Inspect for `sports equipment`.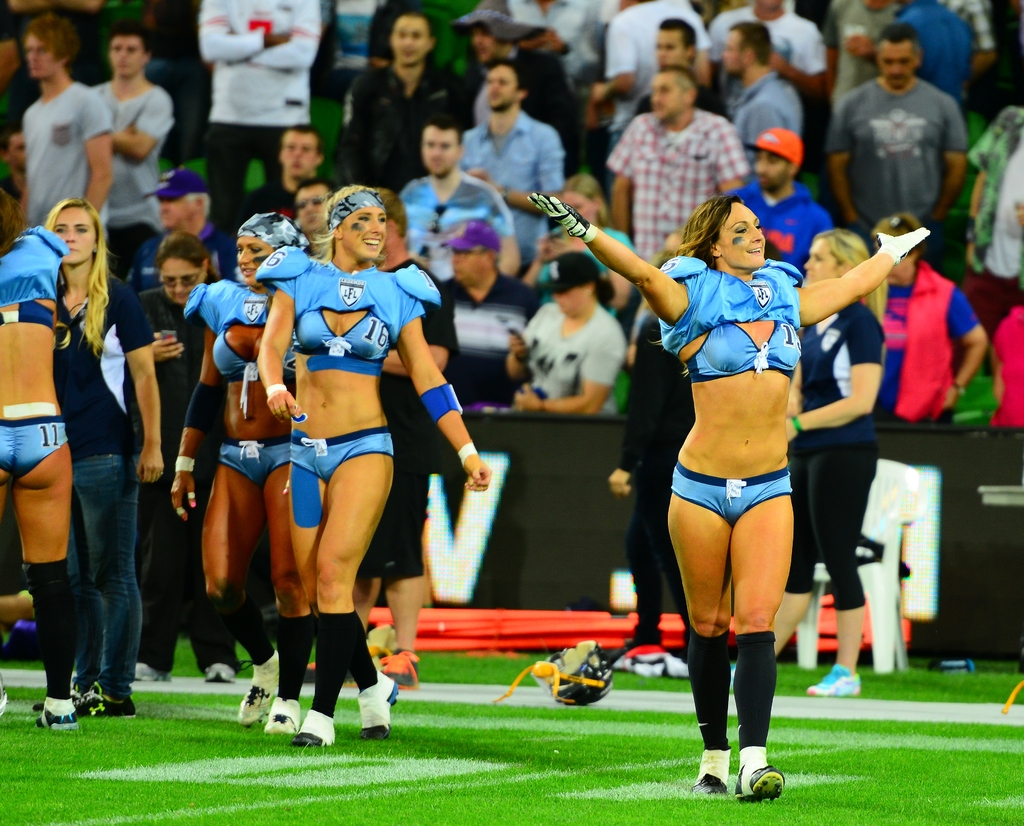
Inspection: {"left": 877, "top": 223, "right": 930, "bottom": 262}.
